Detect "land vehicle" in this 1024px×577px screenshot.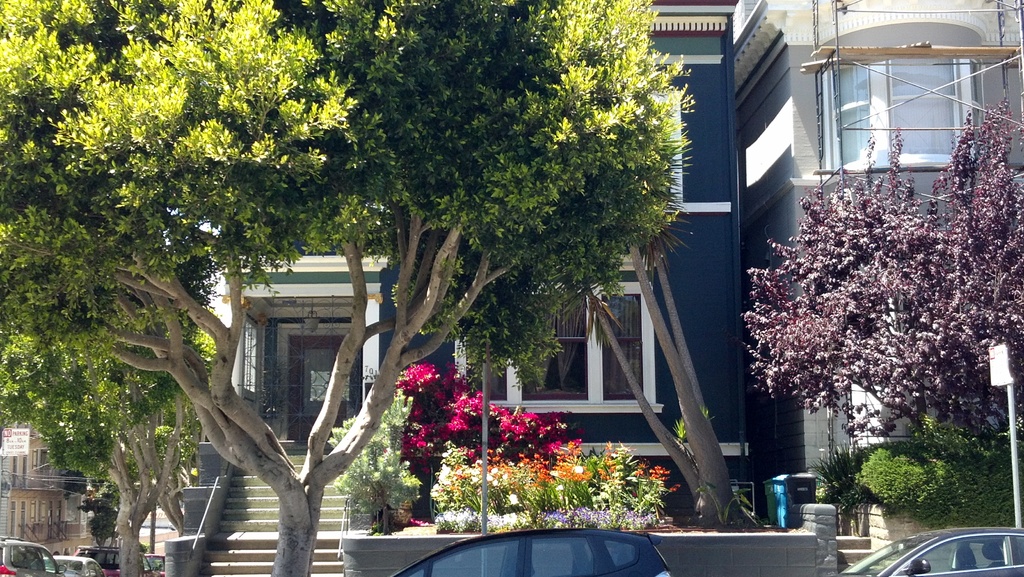
Detection: crop(55, 558, 100, 576).
